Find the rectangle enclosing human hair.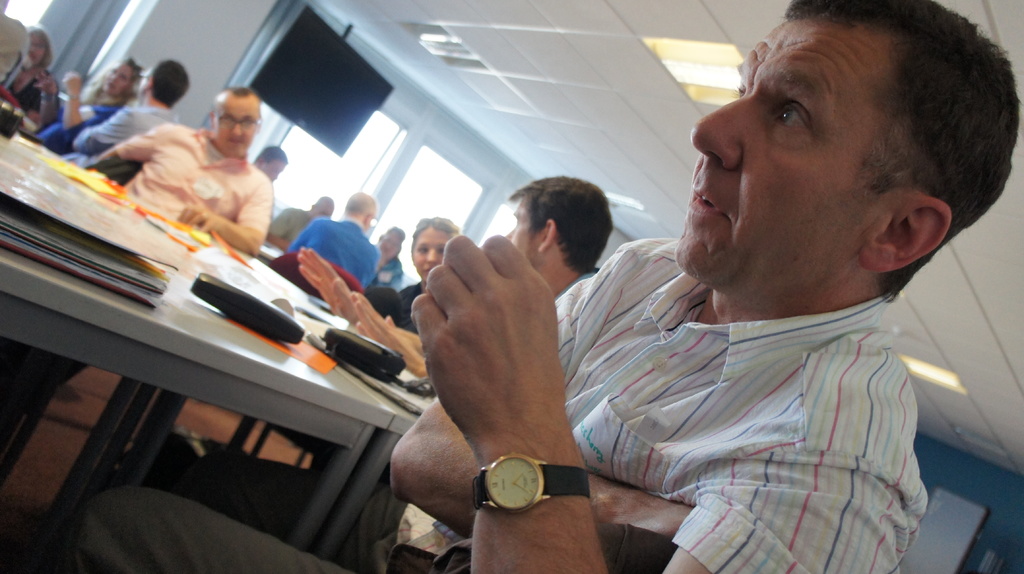
left=20, top=23, right=57, bottom=65.
